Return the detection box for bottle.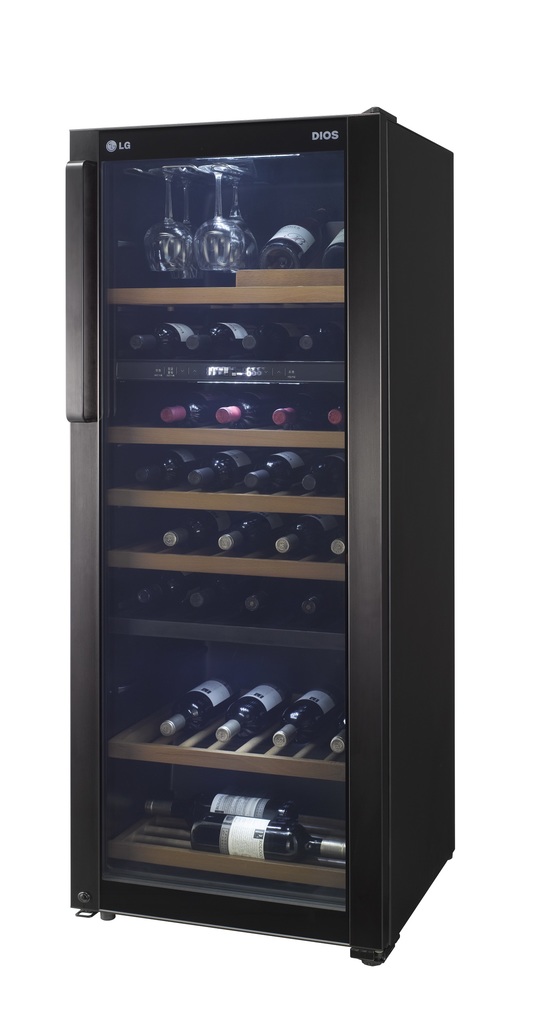
[161,398,230,428].
